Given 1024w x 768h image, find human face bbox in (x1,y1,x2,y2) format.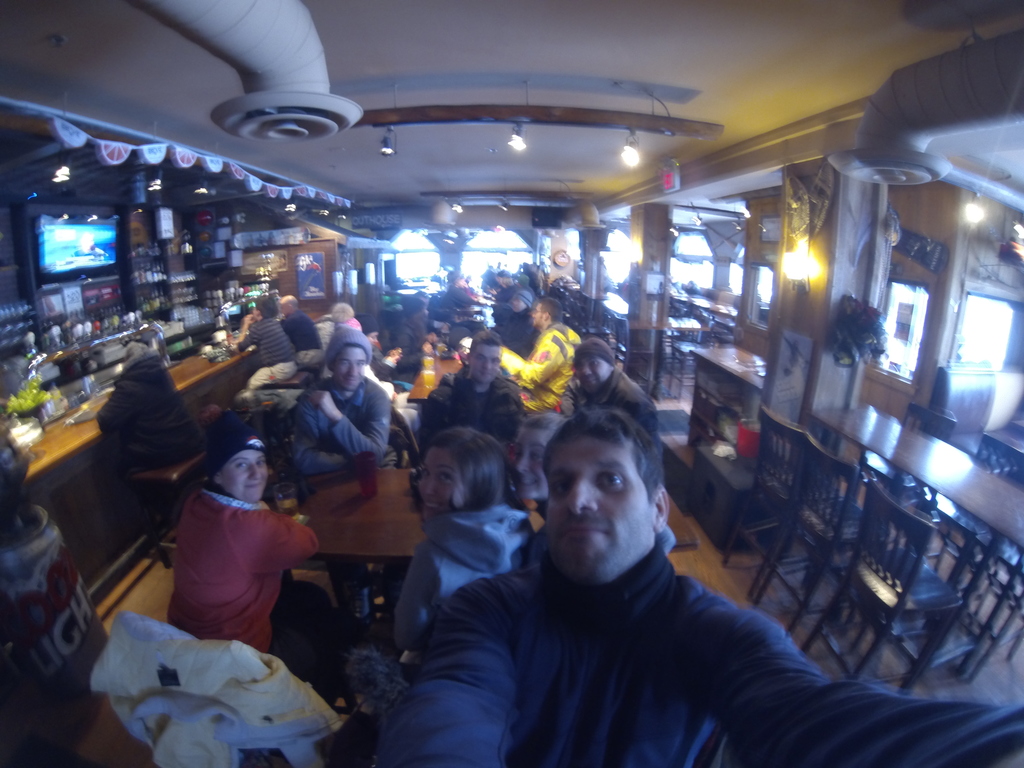
(420,451,460,516).
